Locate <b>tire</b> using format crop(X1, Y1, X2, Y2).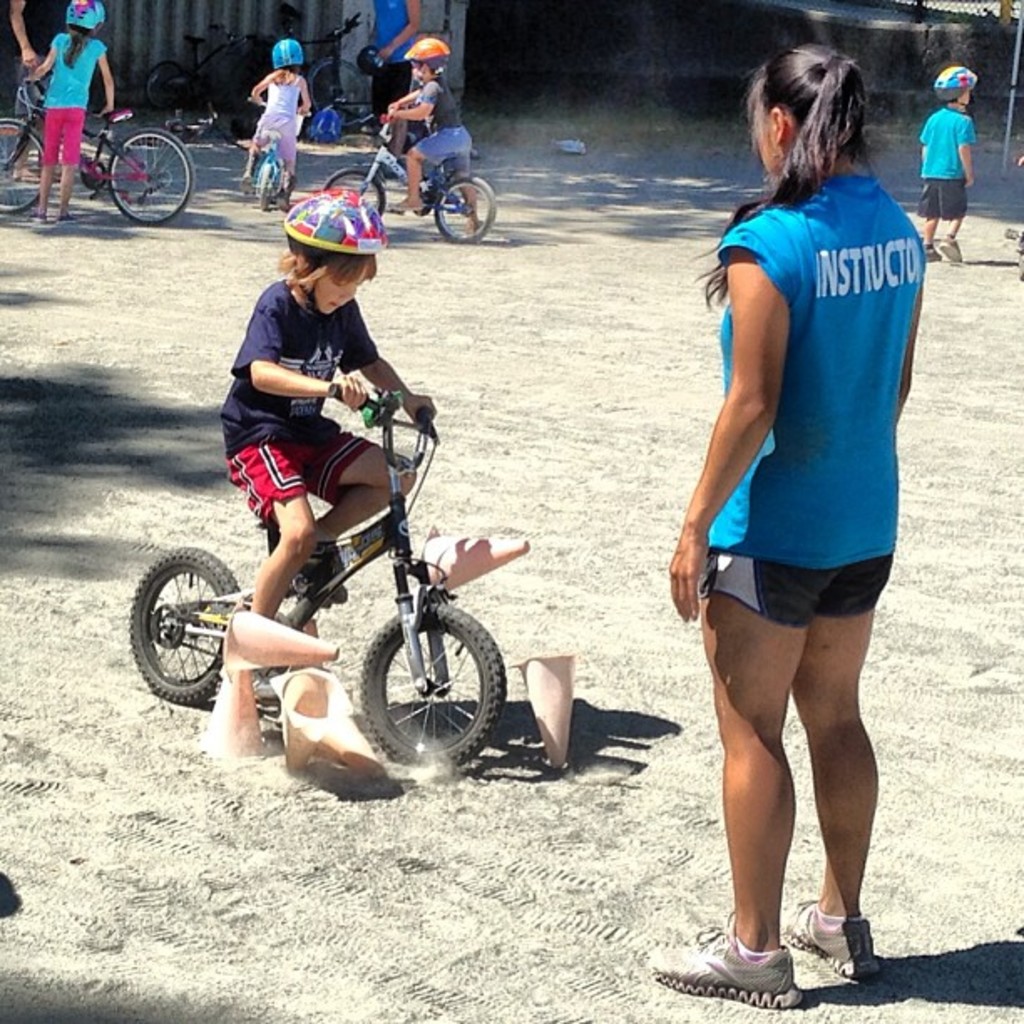
crop(323, 169, 388, 219).
